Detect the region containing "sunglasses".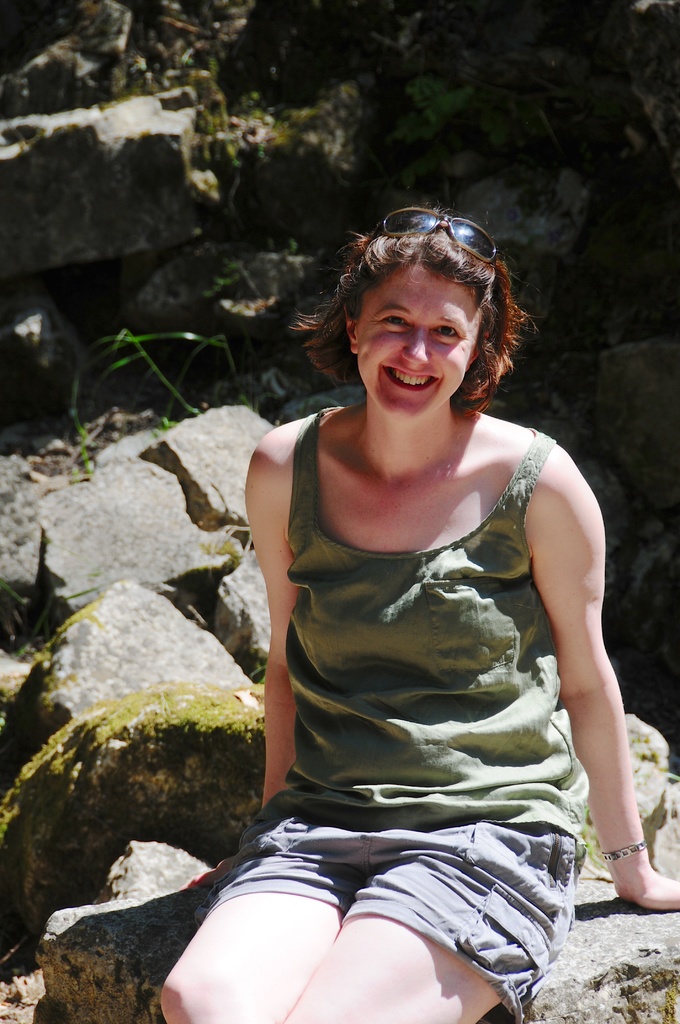
(369,209,504,263).
